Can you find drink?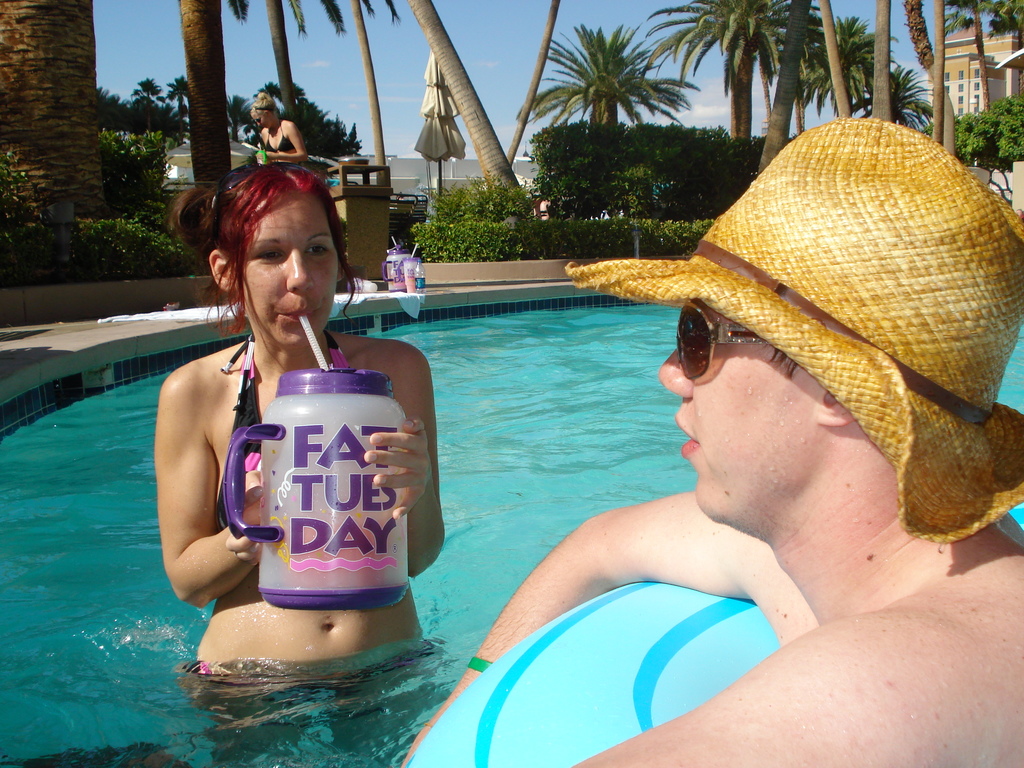
Yes, bounding box: 227:358:404:650.
